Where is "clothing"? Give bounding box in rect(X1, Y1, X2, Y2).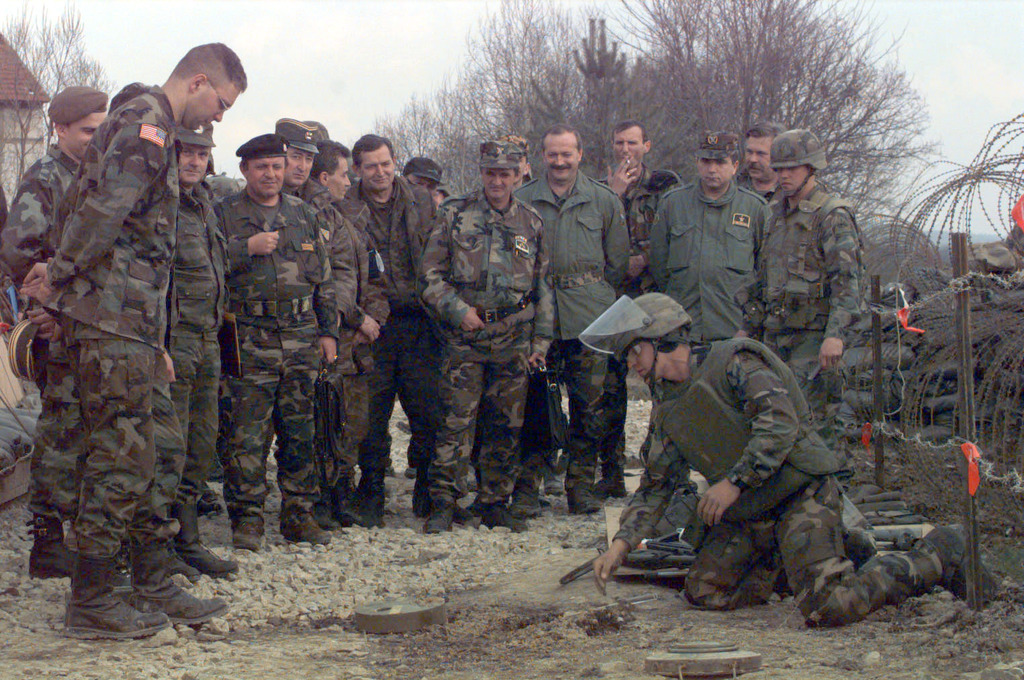
rect(418, 185, 562, 509).
